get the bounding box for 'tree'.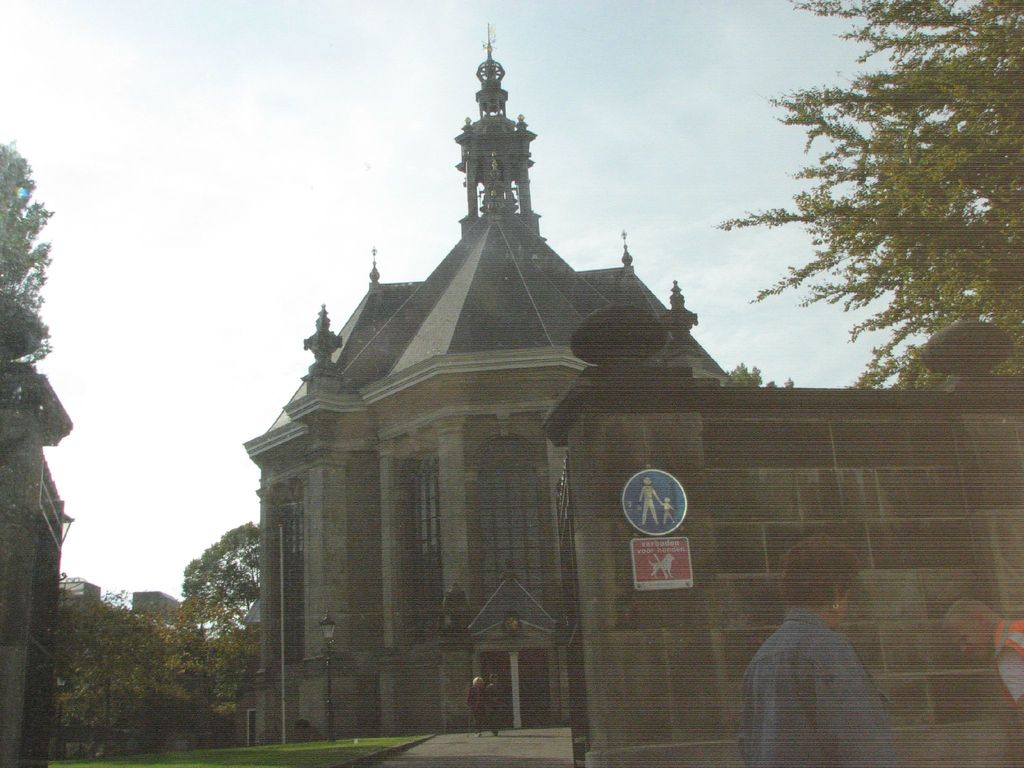
bbox=(157, 593, 264, 750).
